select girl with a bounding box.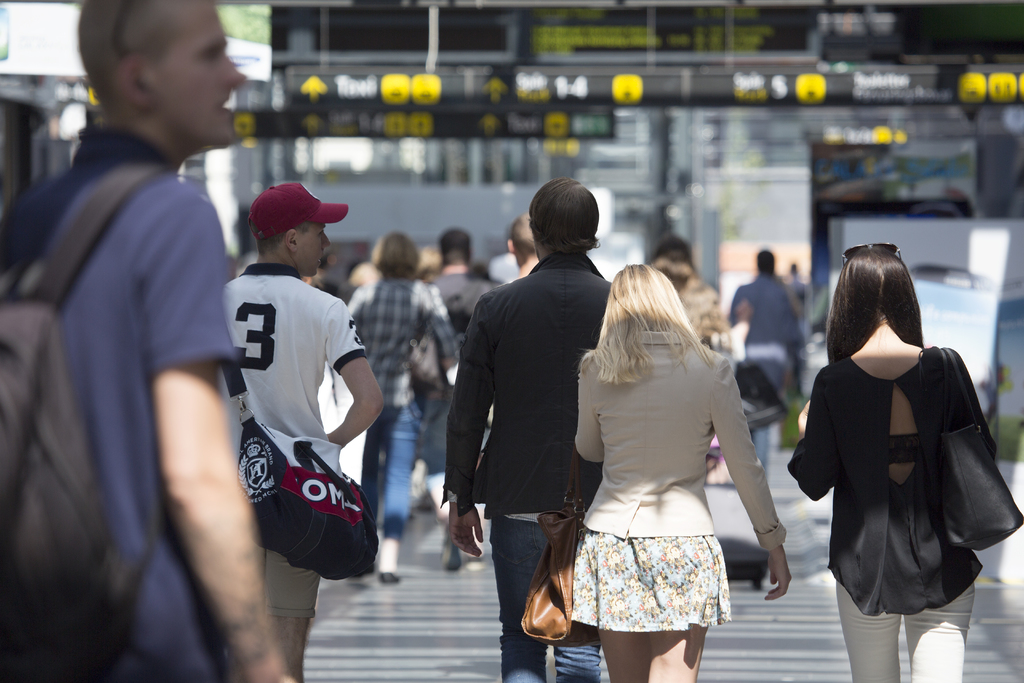
rect(570, 261, 788, 682).
